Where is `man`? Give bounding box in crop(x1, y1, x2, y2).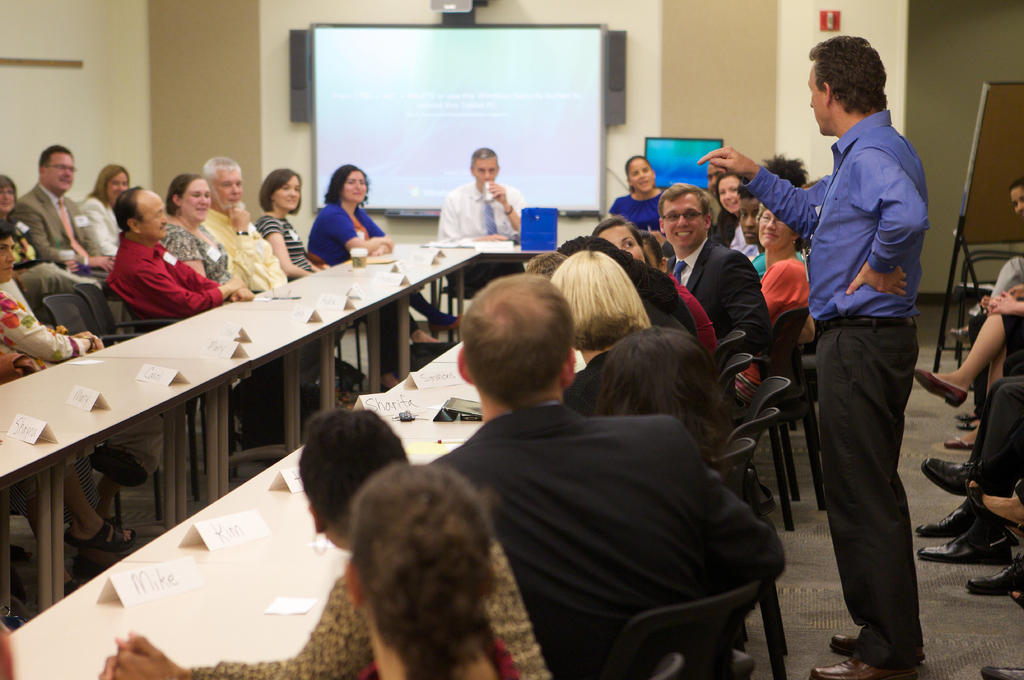
crop(437, 148, 540, 294).
